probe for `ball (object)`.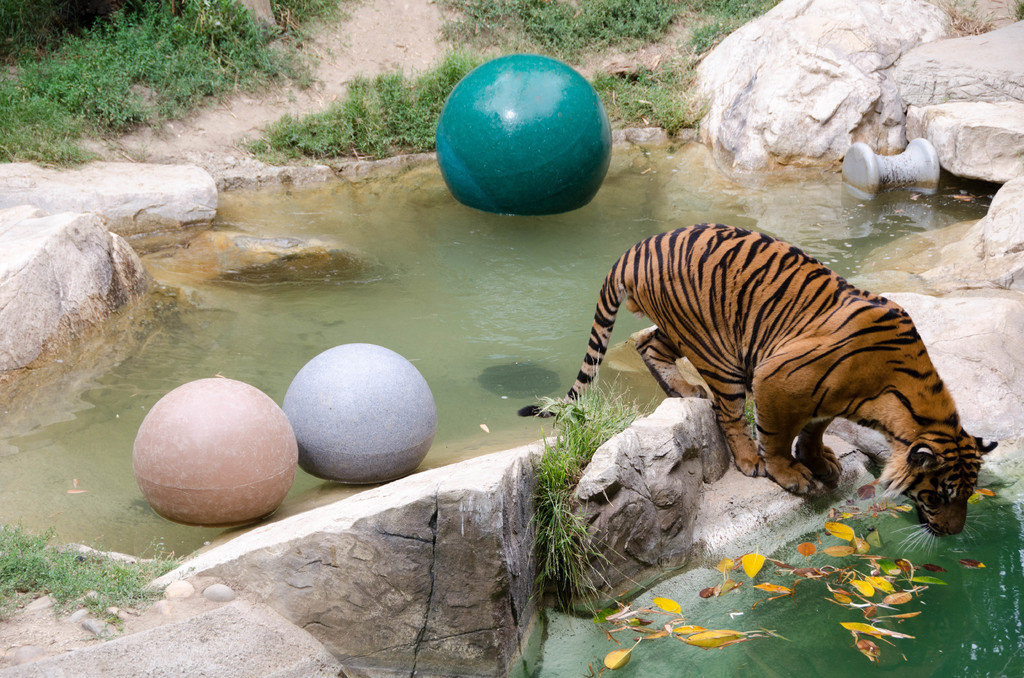
Probe result: BBox(132, 380, 300, 522).
